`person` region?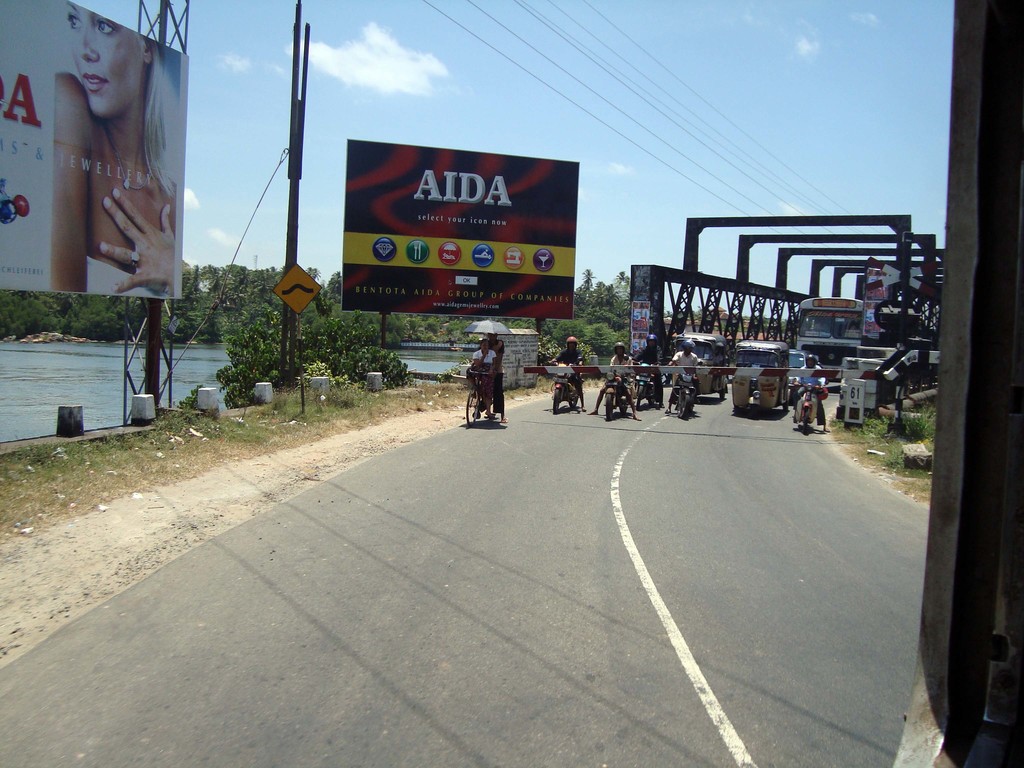
rect(42, 10, 183, 369)
